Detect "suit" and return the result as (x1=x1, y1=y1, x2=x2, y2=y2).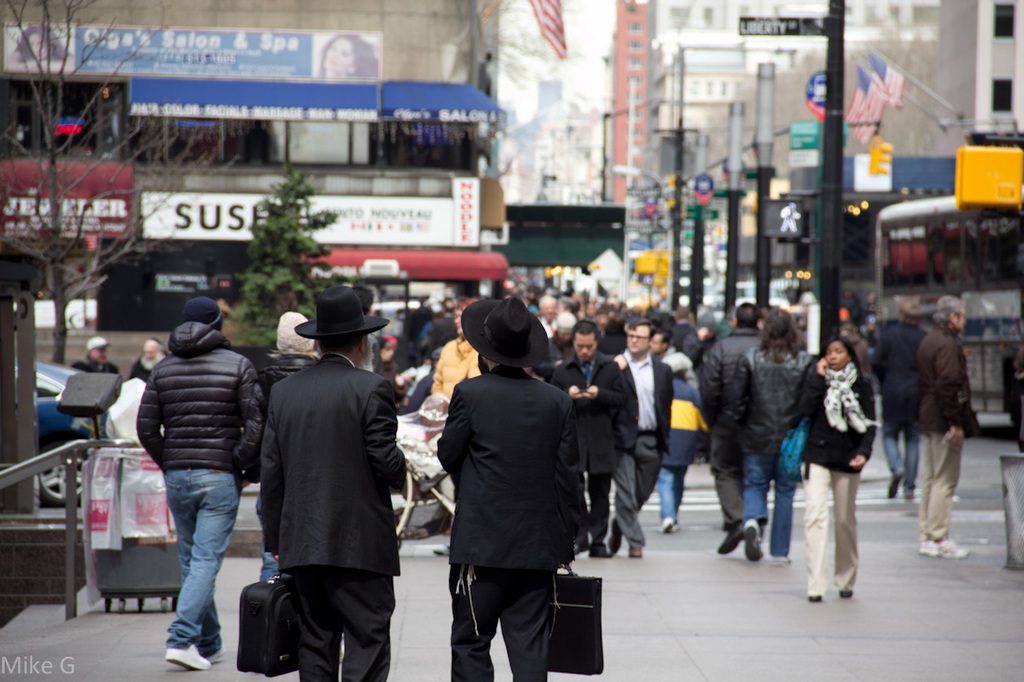
(x1=603, y1=348, x2=673, y2=547).
